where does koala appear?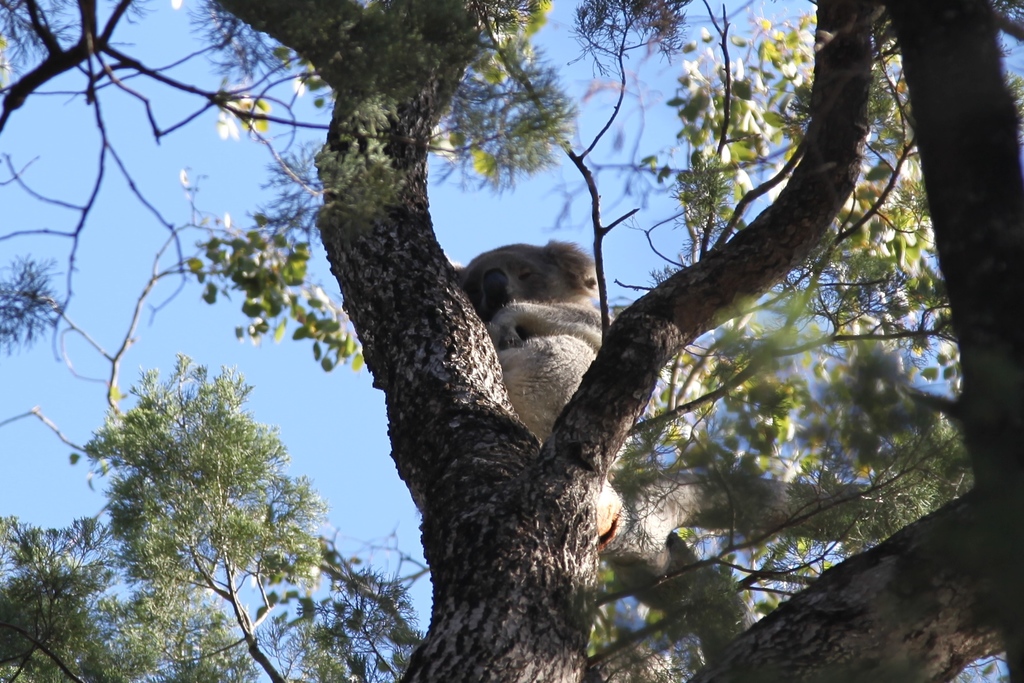
Appears at (447,235,619,536).
